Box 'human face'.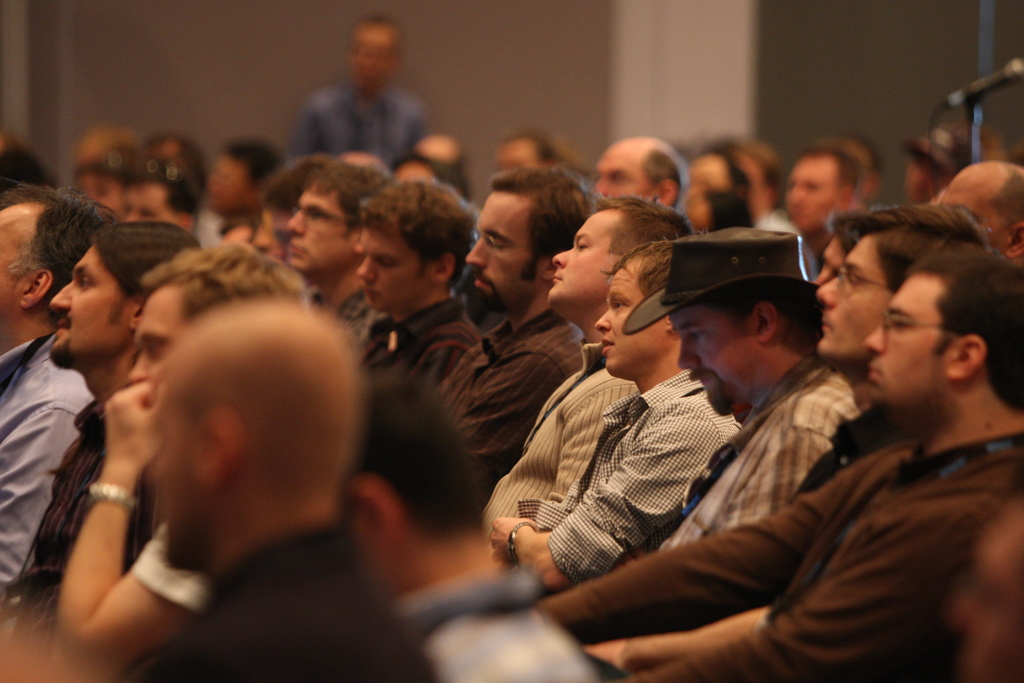
pyautogui.locateOnScreen(285, 181, 356, 273).
